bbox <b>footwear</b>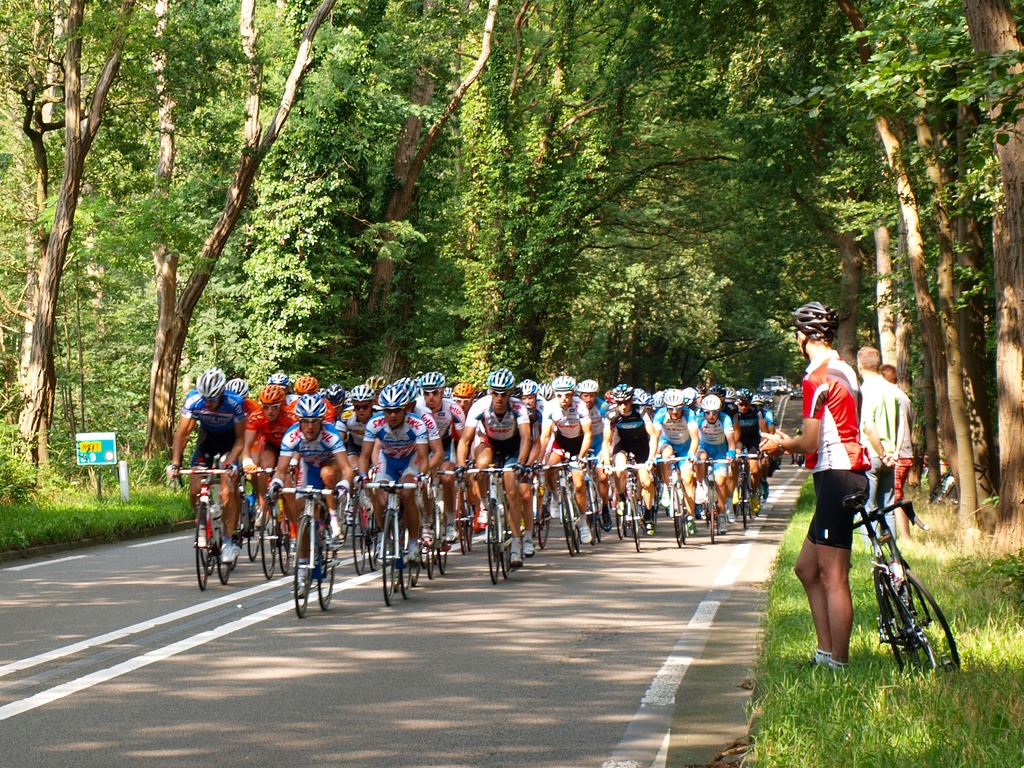
{"left": 317, "top": 557, "right": 335, "bottom": 570}
